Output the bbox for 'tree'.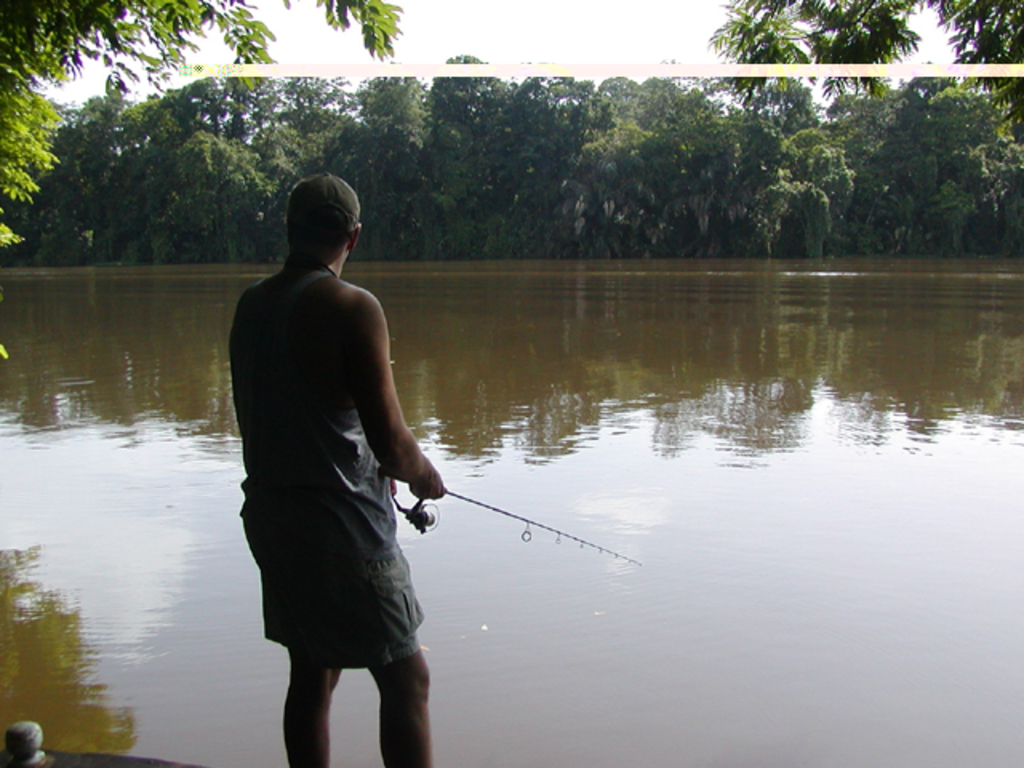
(left=0, top=0, right=403, bottom=243).
